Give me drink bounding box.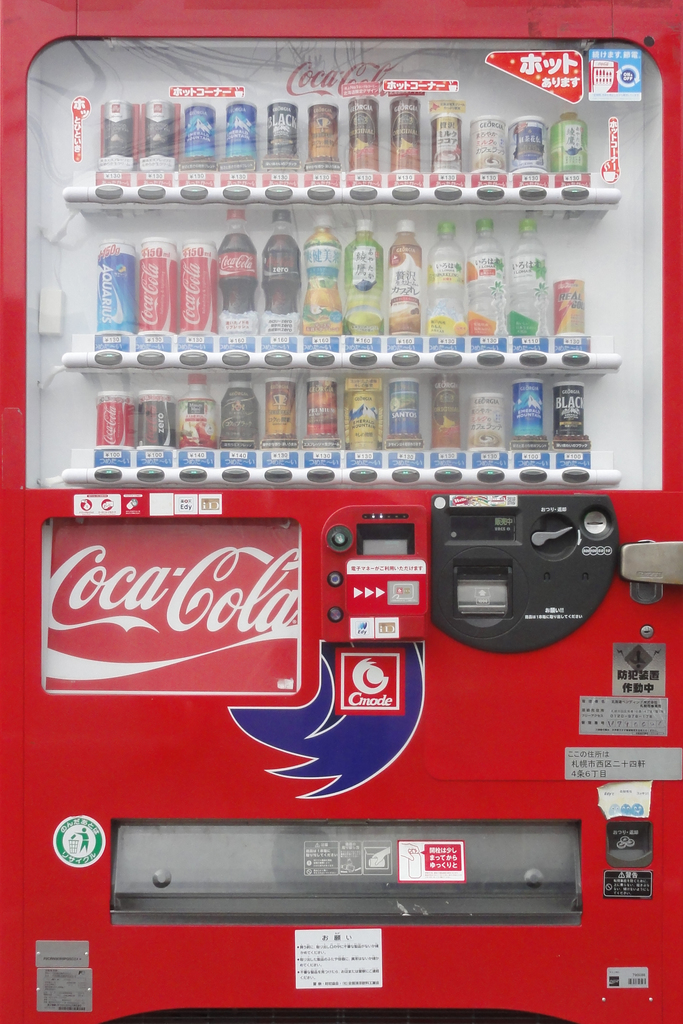
bbox=[556, 278, 588, 345].
